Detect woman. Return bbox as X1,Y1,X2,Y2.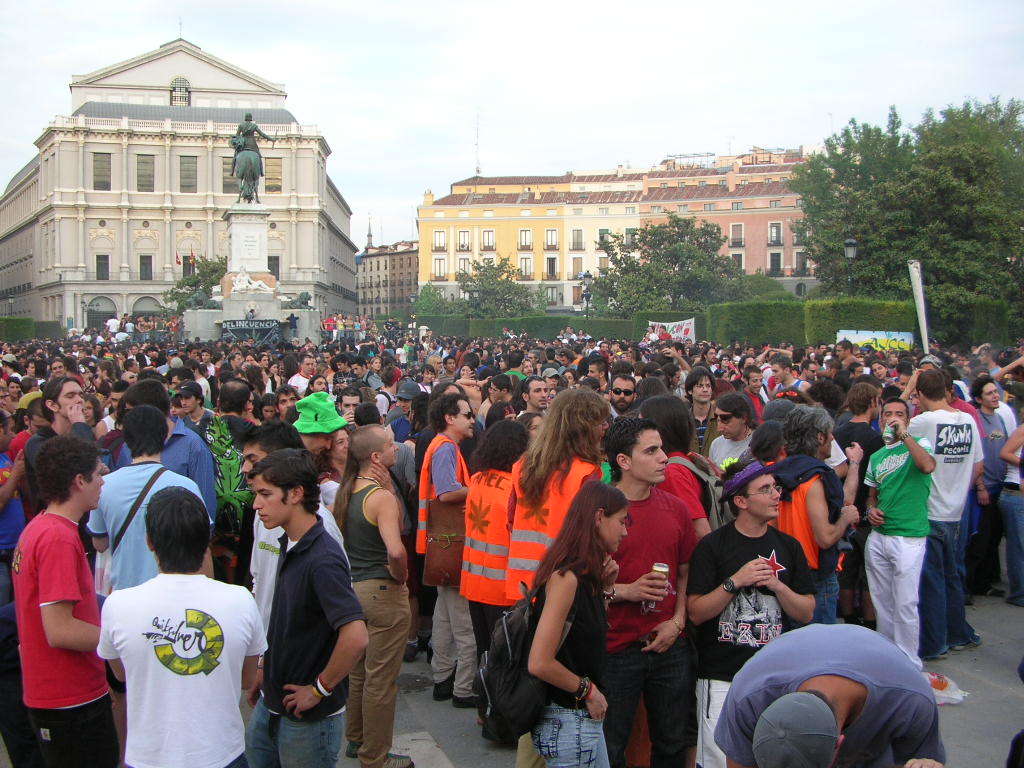
562,370,576,386.
